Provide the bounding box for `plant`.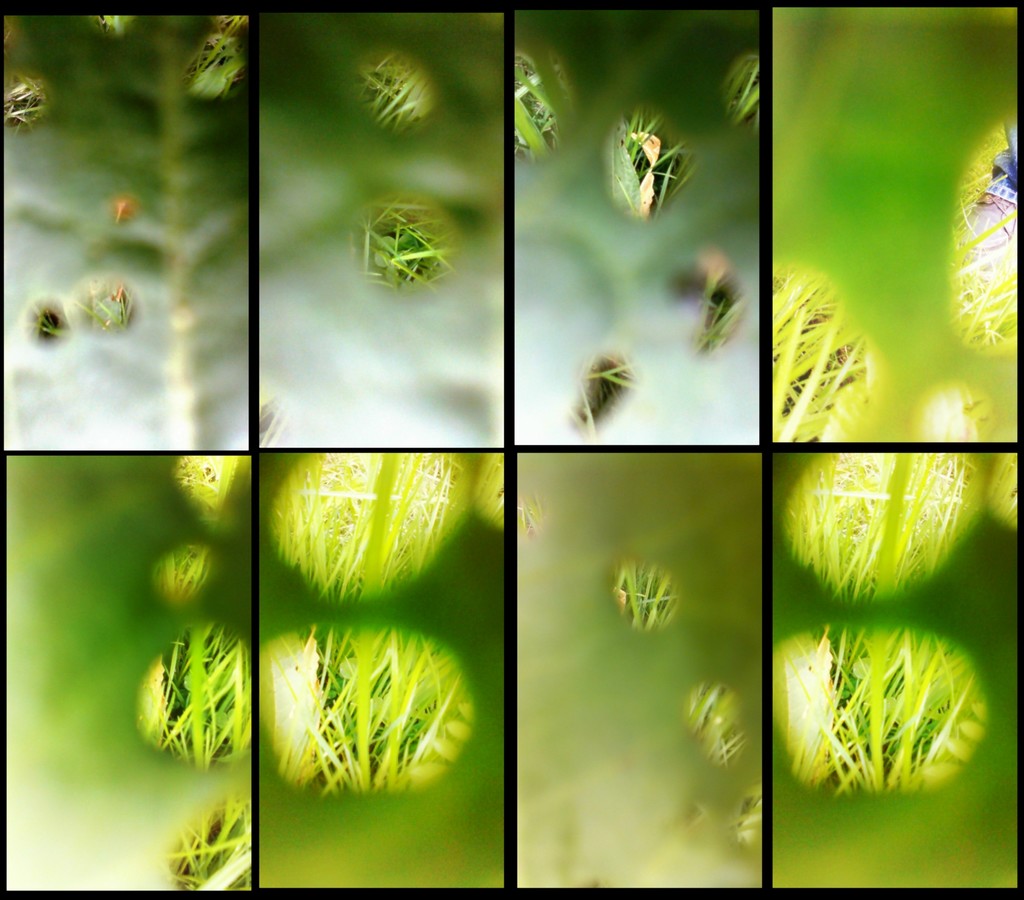
detection(684, 680, 749, 774).
